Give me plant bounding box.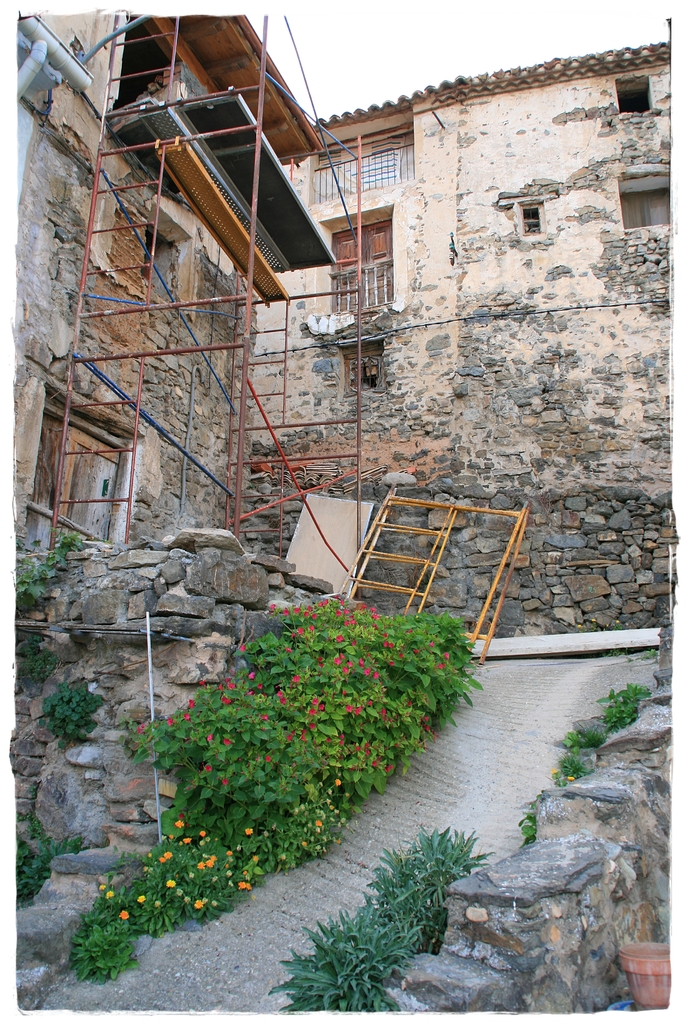
bbox=(92, 571, 492, 894).
